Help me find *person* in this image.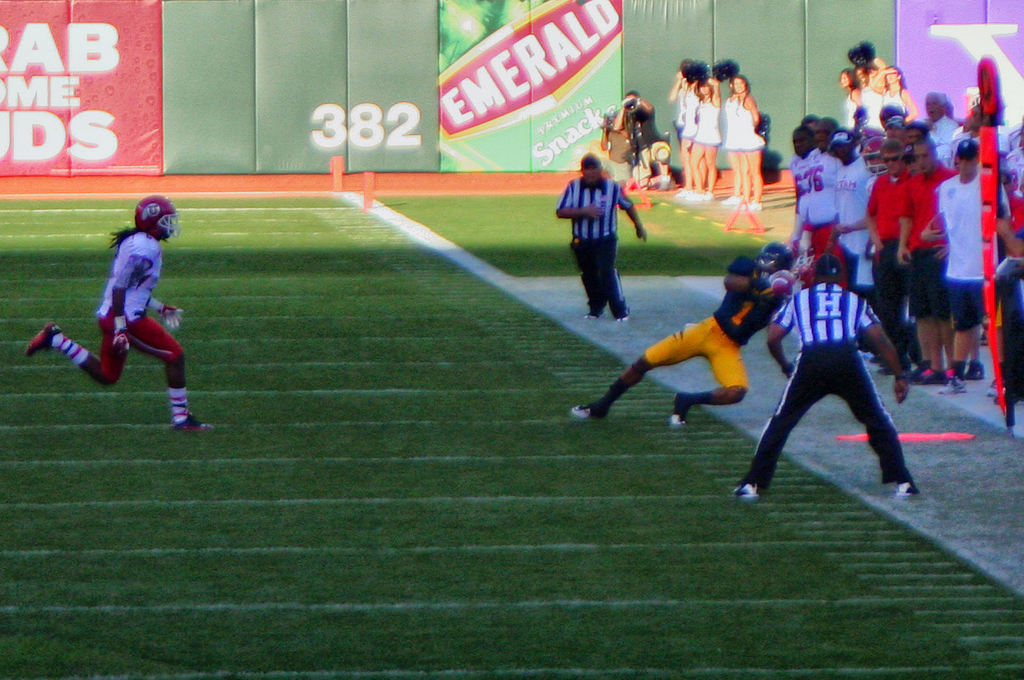
Found it: <region>730, 256, 910, 504</region>.
